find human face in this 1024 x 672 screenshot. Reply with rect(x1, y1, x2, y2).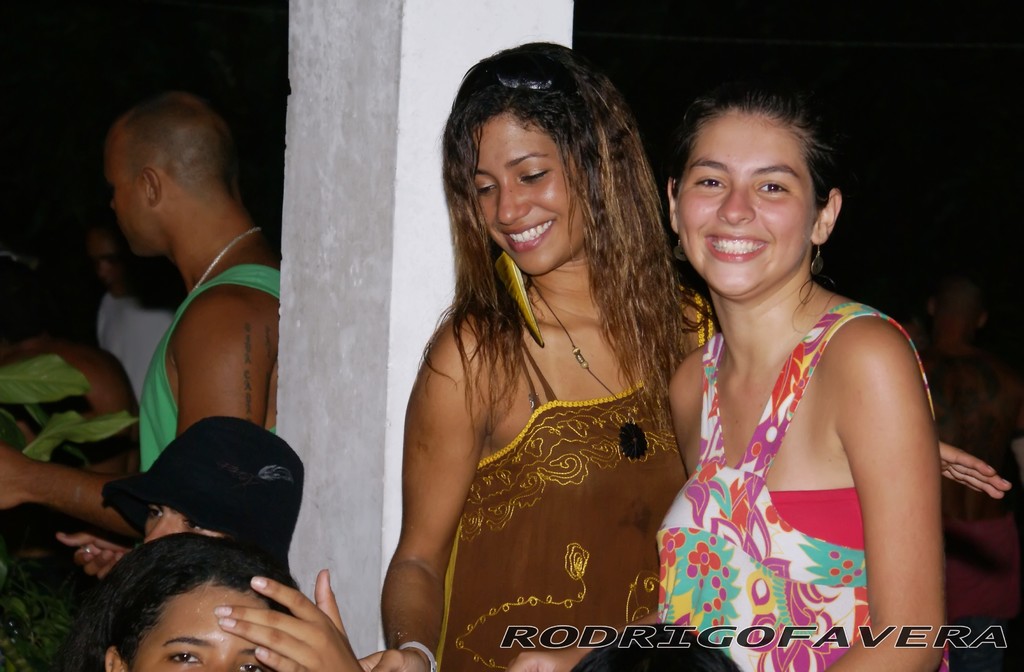
rect(128, 577, 275, 671).
